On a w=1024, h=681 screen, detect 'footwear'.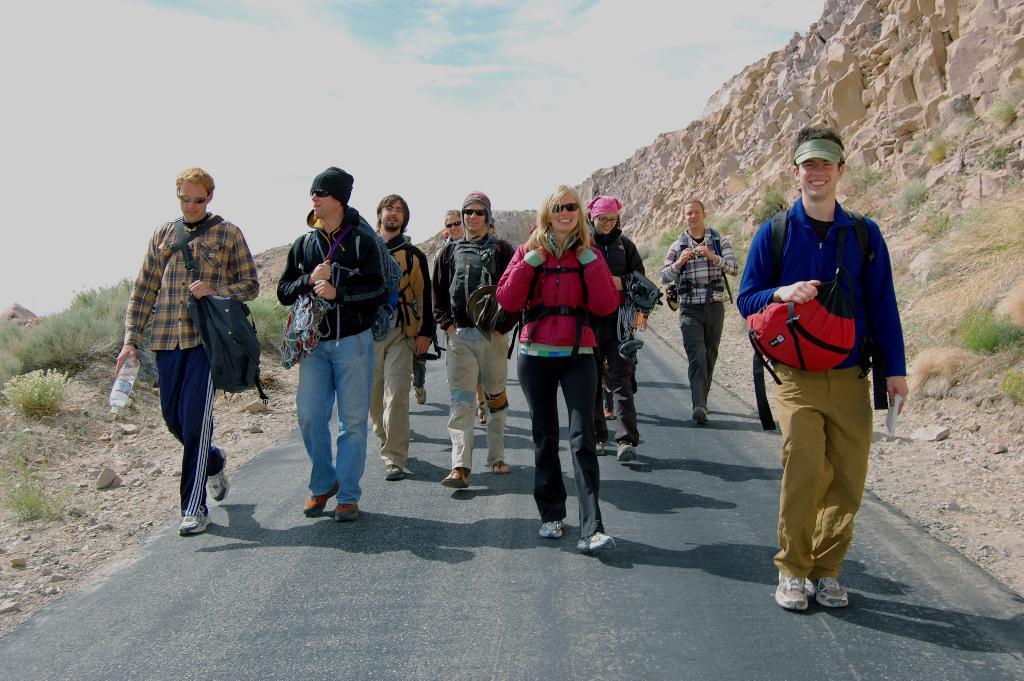
x1=541 y1=519 x2=570 y2=537.
